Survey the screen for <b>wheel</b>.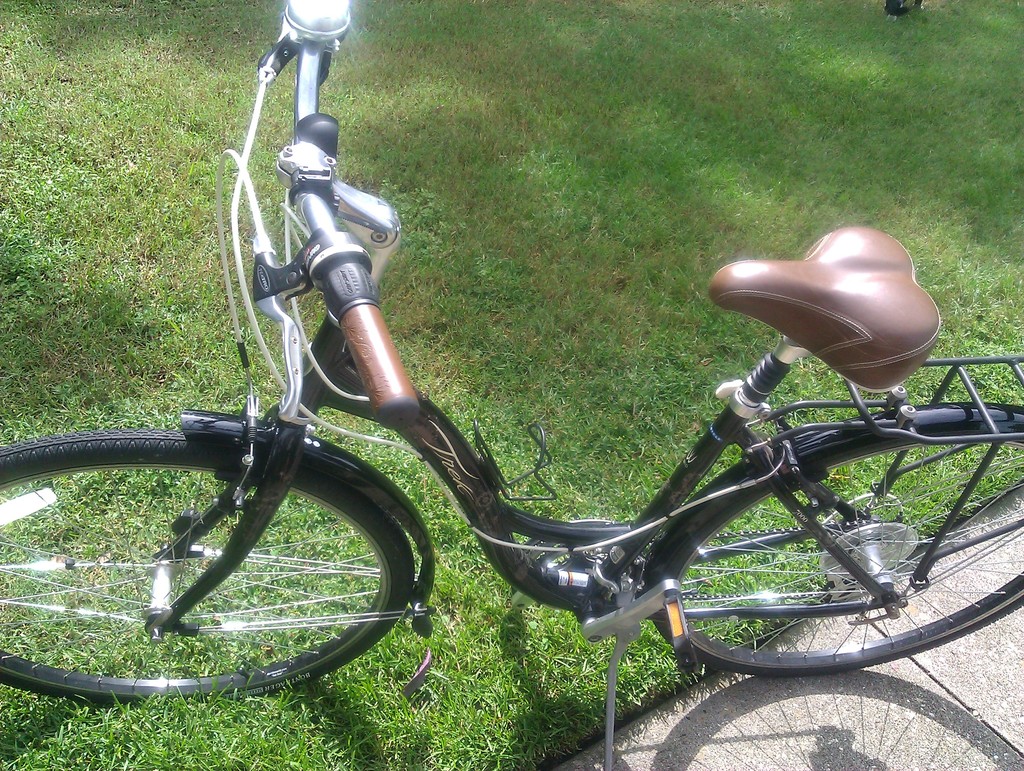
Survey found: region(644, 398, 1023, 676).
